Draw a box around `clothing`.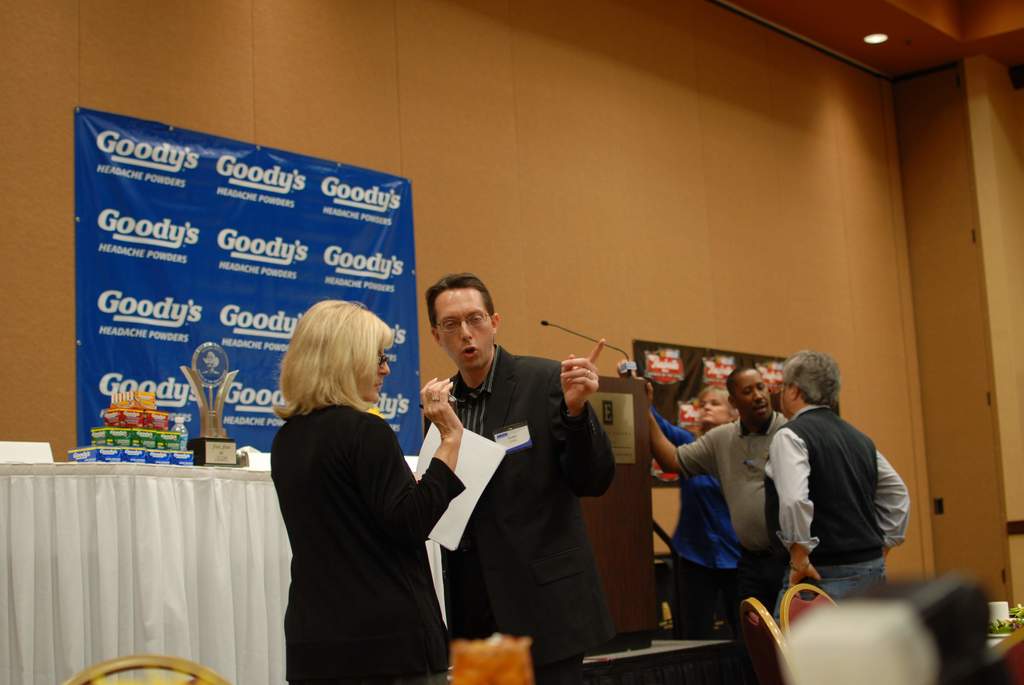
<bbox>755, 397, 915, 628</bbox>.
